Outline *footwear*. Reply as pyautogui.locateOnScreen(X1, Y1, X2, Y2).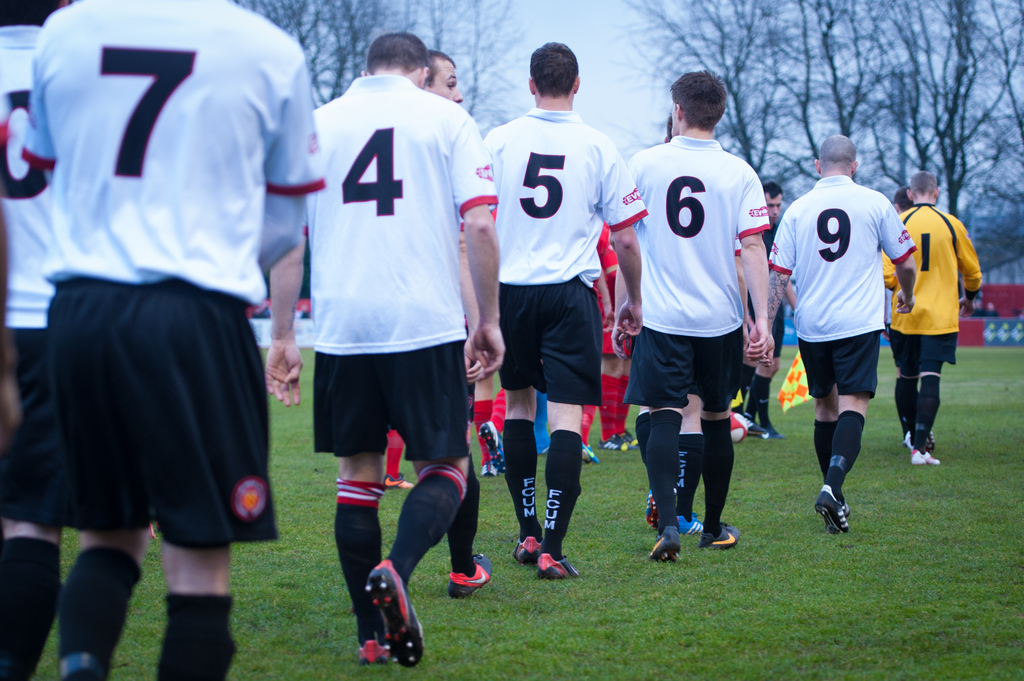
pyautogui.locateOnScreen(383, 474, 413, 487).
